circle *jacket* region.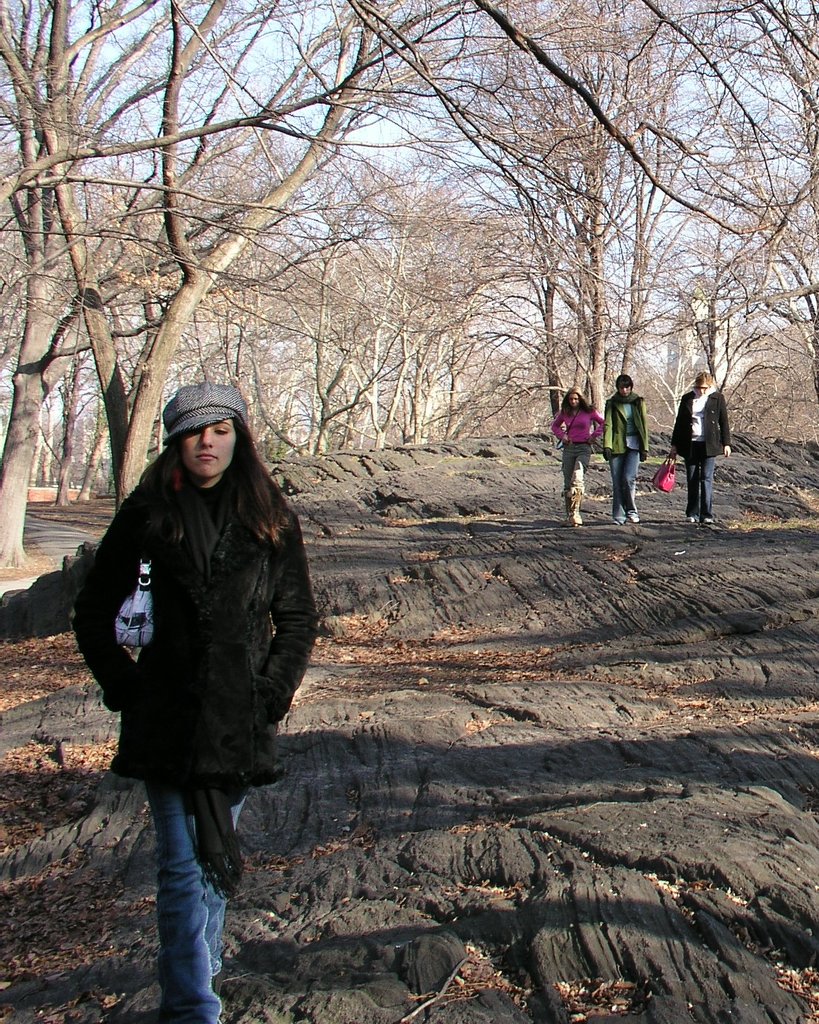
Region: (left=662, top=385, right=734, bottom=462).
